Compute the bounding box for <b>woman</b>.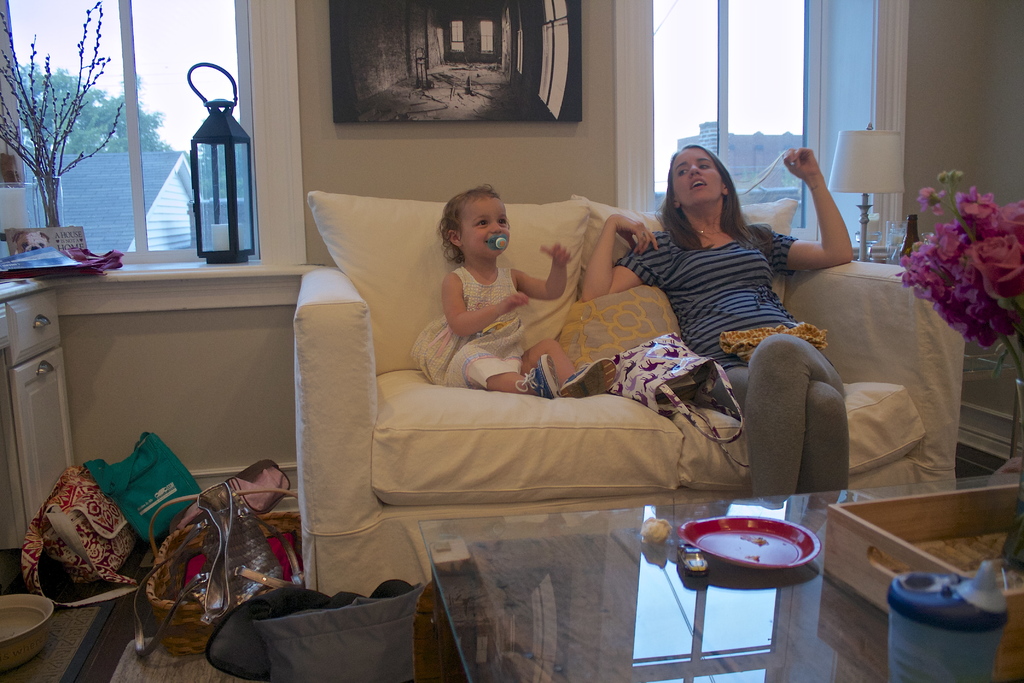
(629, 131, 854, 496).
